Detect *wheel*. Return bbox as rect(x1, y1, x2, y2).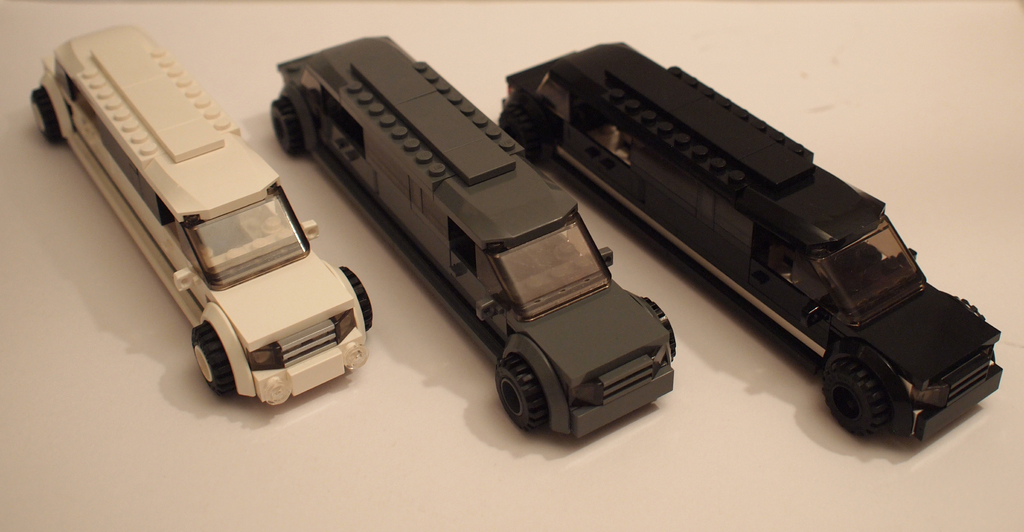
rect(339, 264, 373, 330).
